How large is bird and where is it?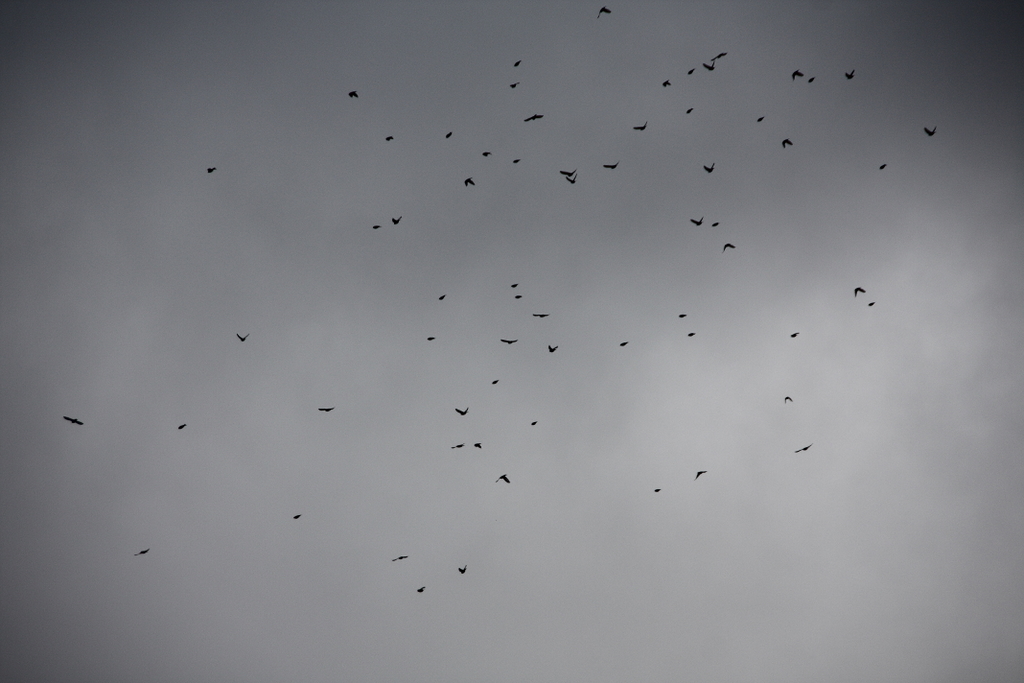
Bounding box: left=710, top=223, right=718, bottom=231.
